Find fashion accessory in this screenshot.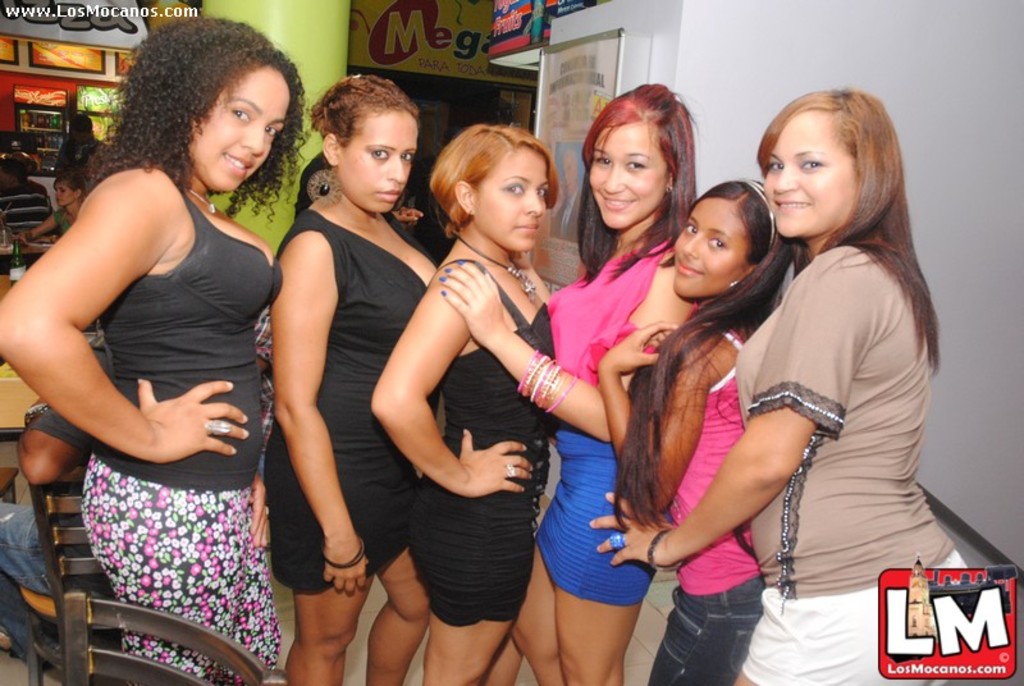
The bounding box for fashion accessory is bbox=[452, 233, 536, 301].
